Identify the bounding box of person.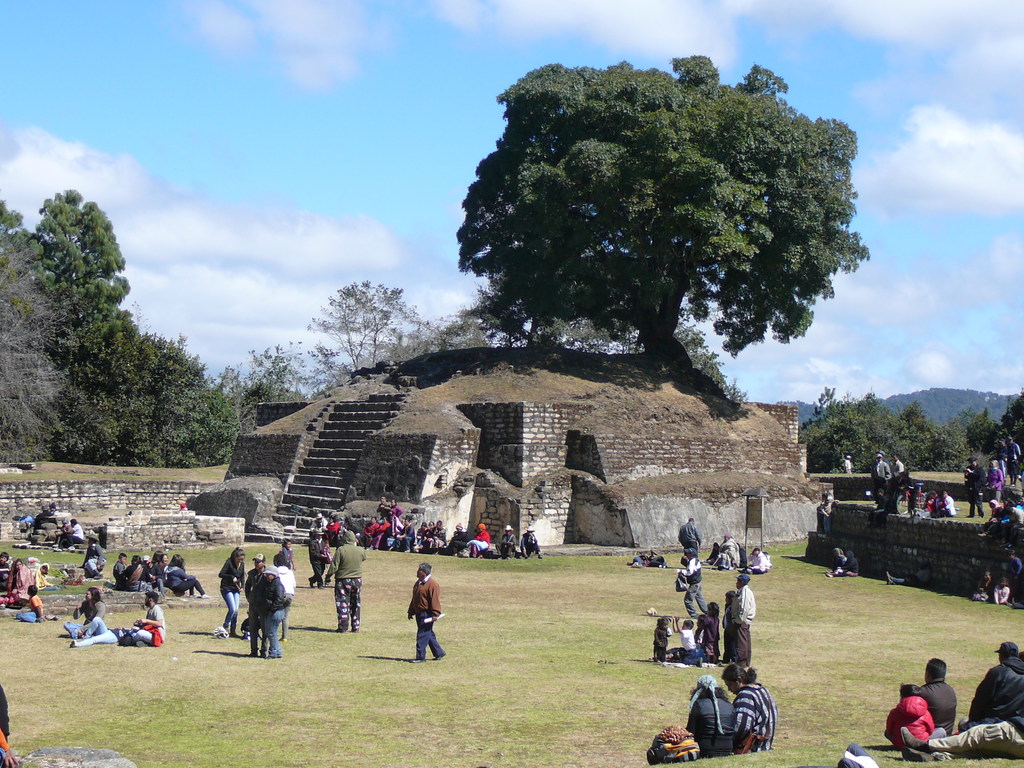
[57, 519, 81, 552].
